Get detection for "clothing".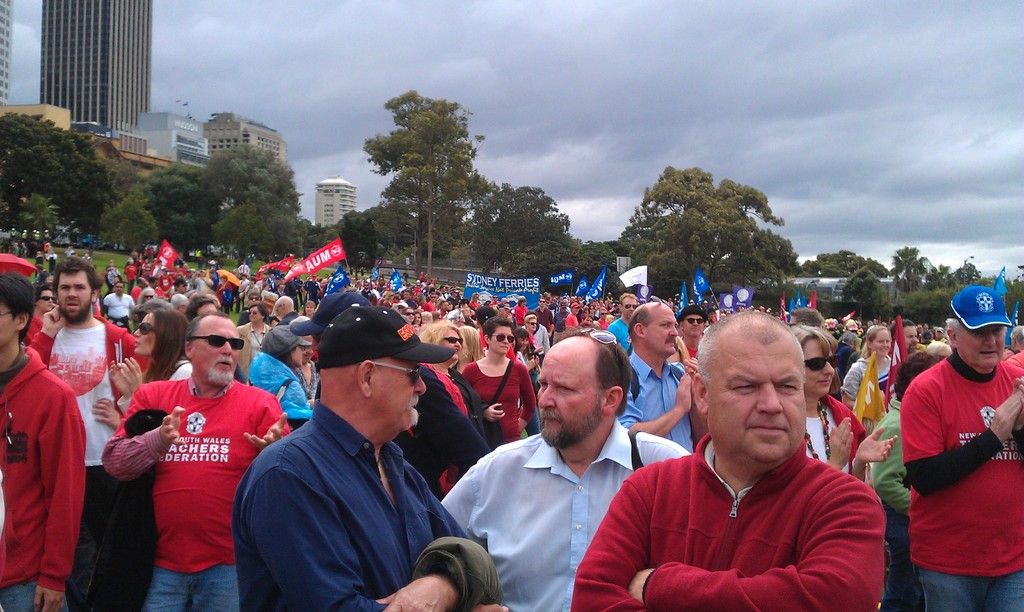
Detection: {"x1": 426, "y1": 430, "x2": 692, "y2": 611}.
